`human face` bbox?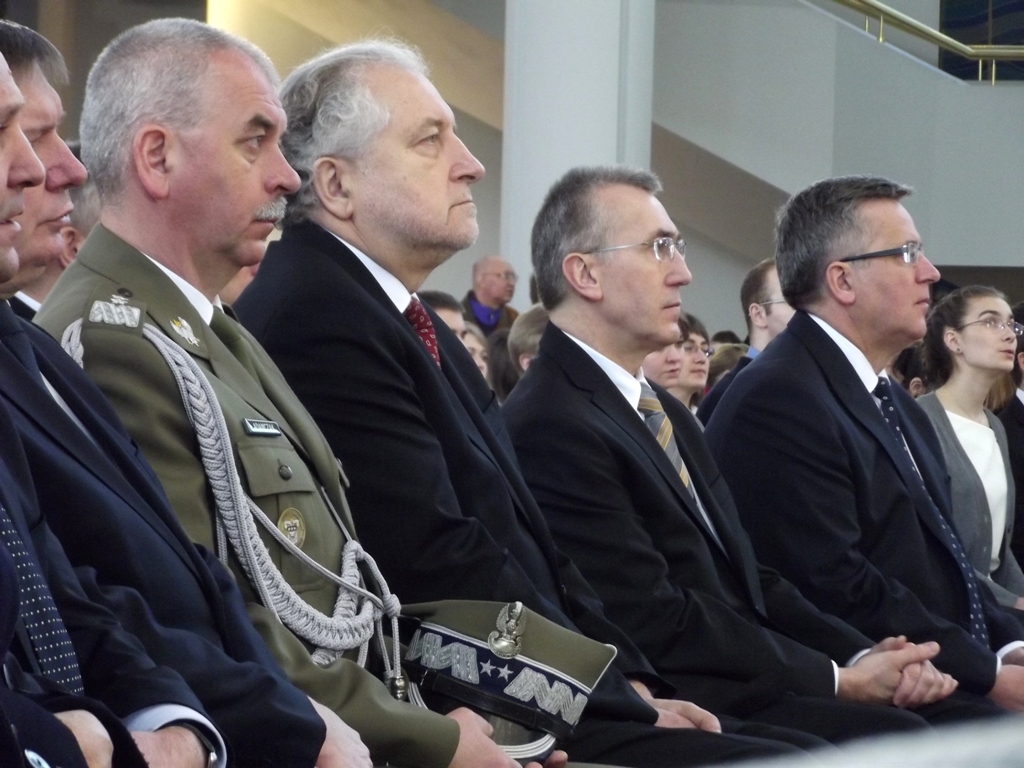
BBox(347, 67, 484, 249)
